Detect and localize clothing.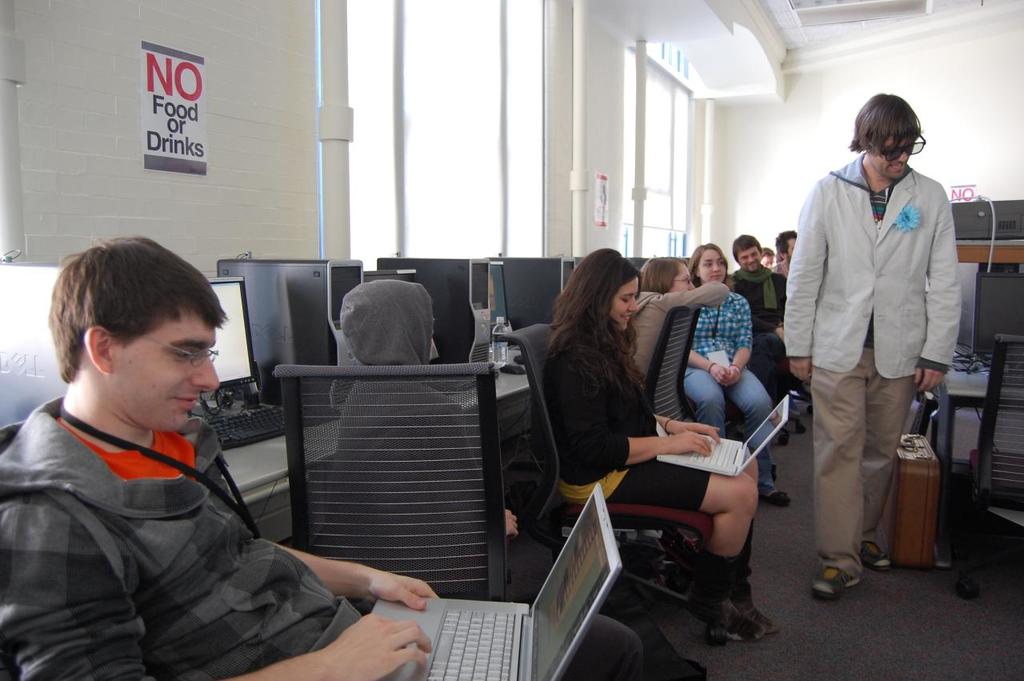
Localized at (x1=732, y1=268, x2=783, y2=393).
